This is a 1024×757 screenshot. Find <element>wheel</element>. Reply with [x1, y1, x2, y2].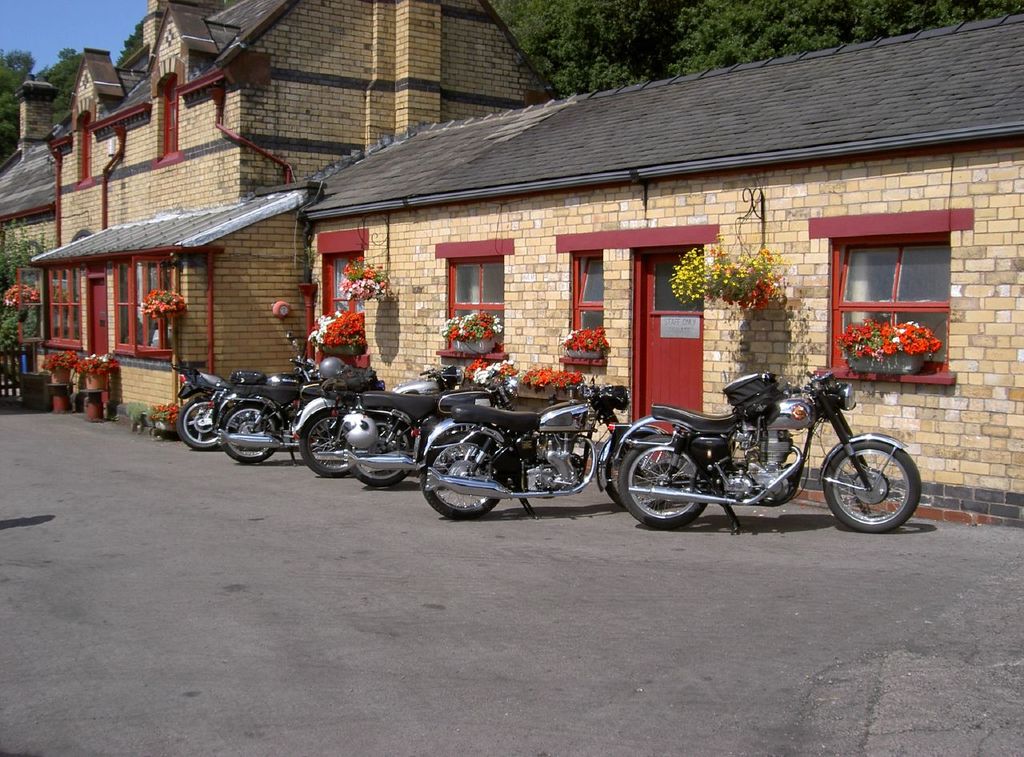
[347, 417, 407, 486].
